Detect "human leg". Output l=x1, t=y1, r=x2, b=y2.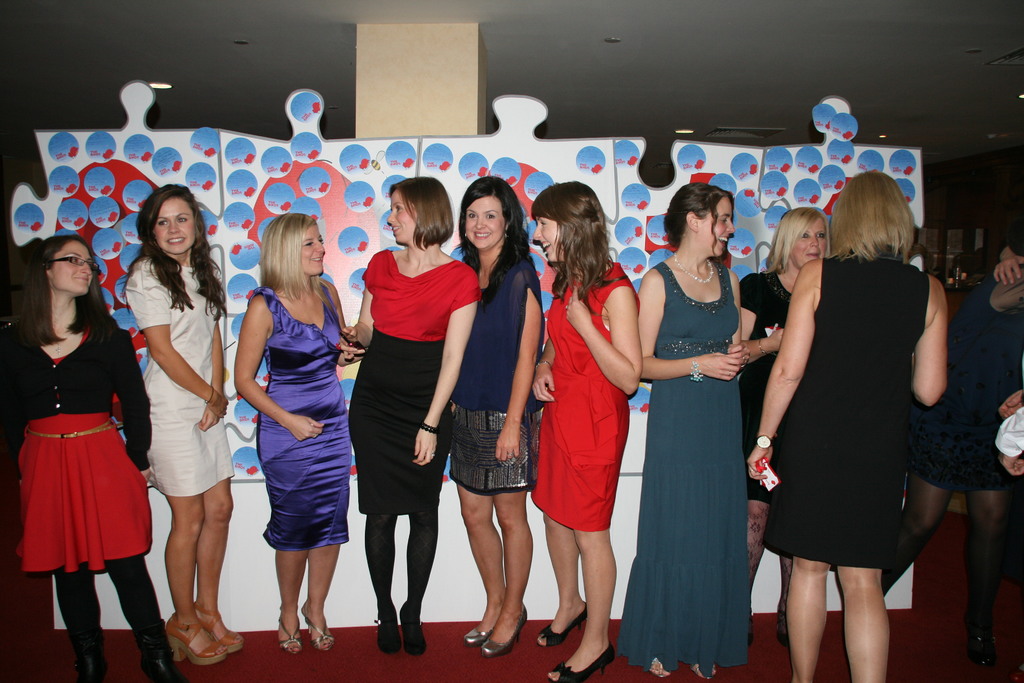
l=83, t=419, r=180, b=682.
